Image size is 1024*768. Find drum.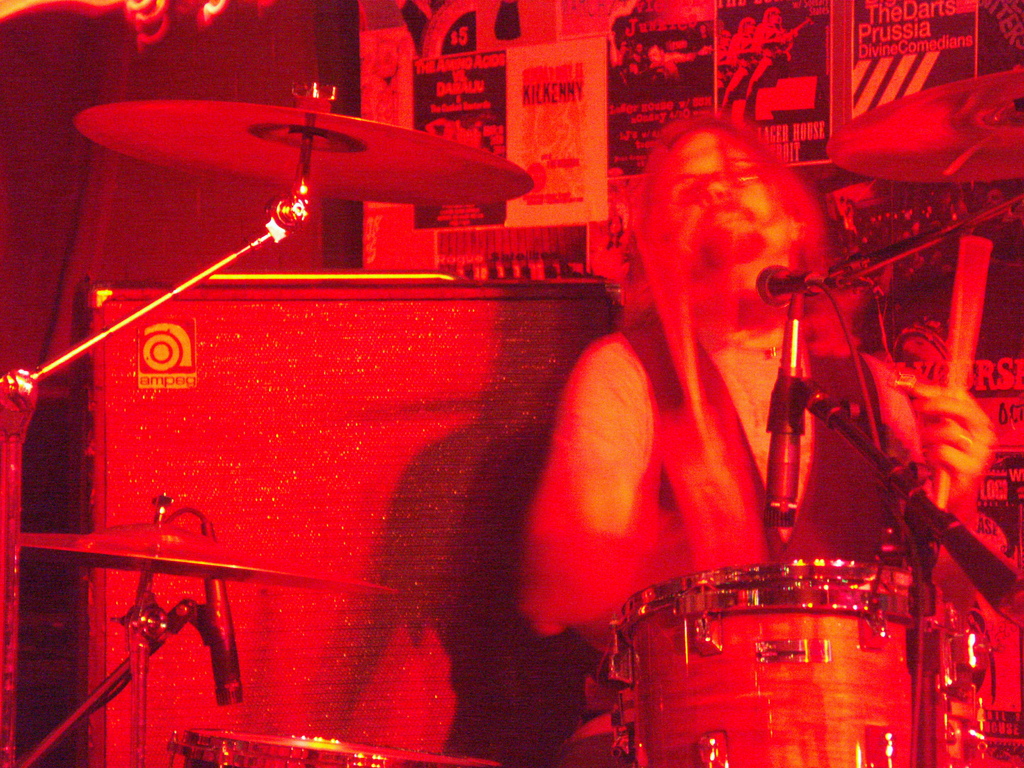
pyautogui.locateOnScreen(620, 553, 953, 767).
